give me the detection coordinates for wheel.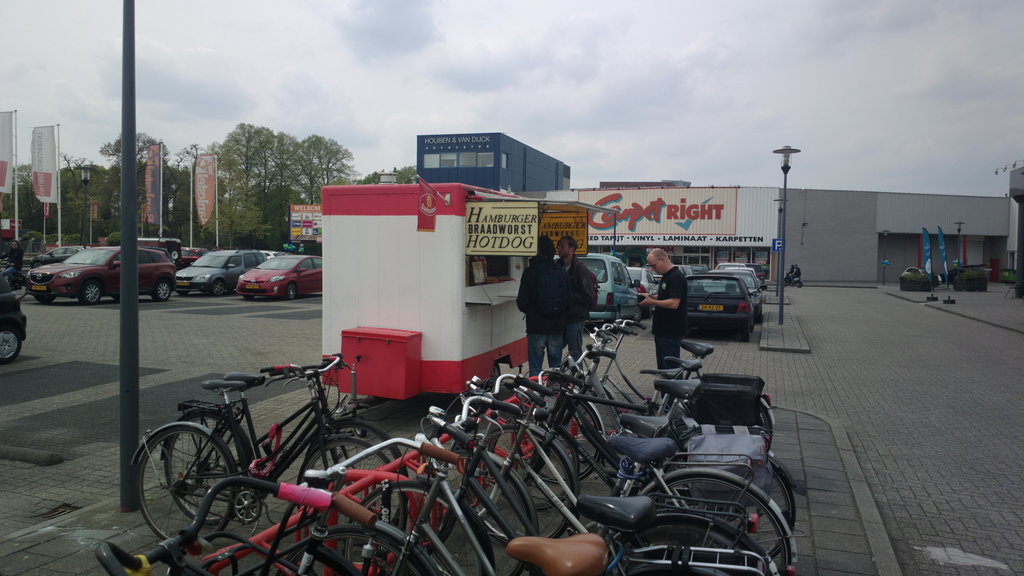
BBox(305, 419, 408, 516).
